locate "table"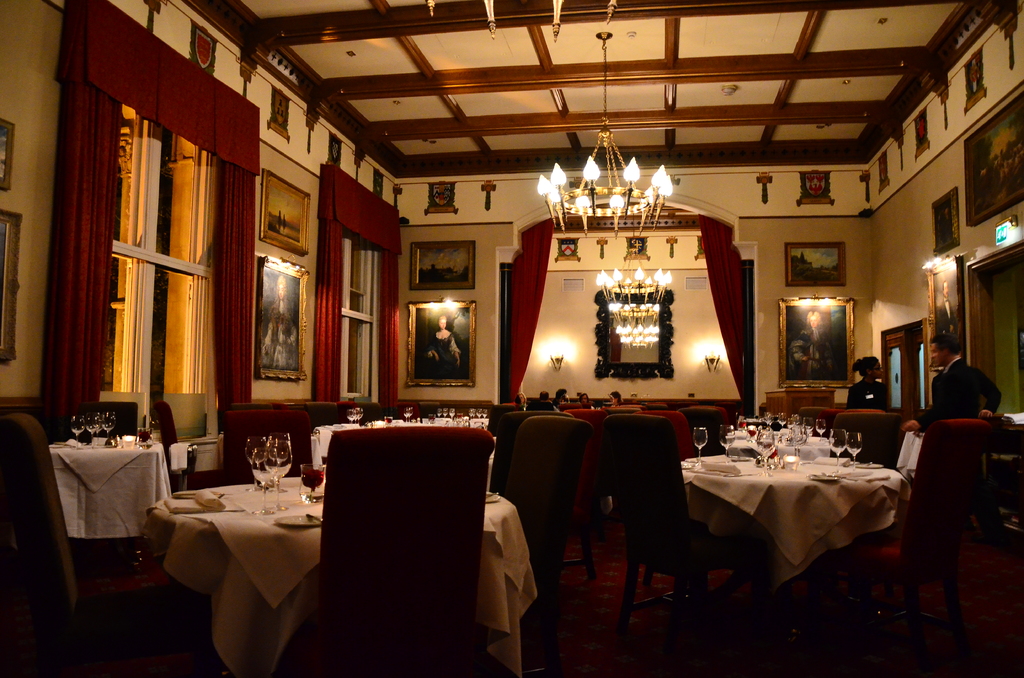
l=149, t=478, r=539, b=677
